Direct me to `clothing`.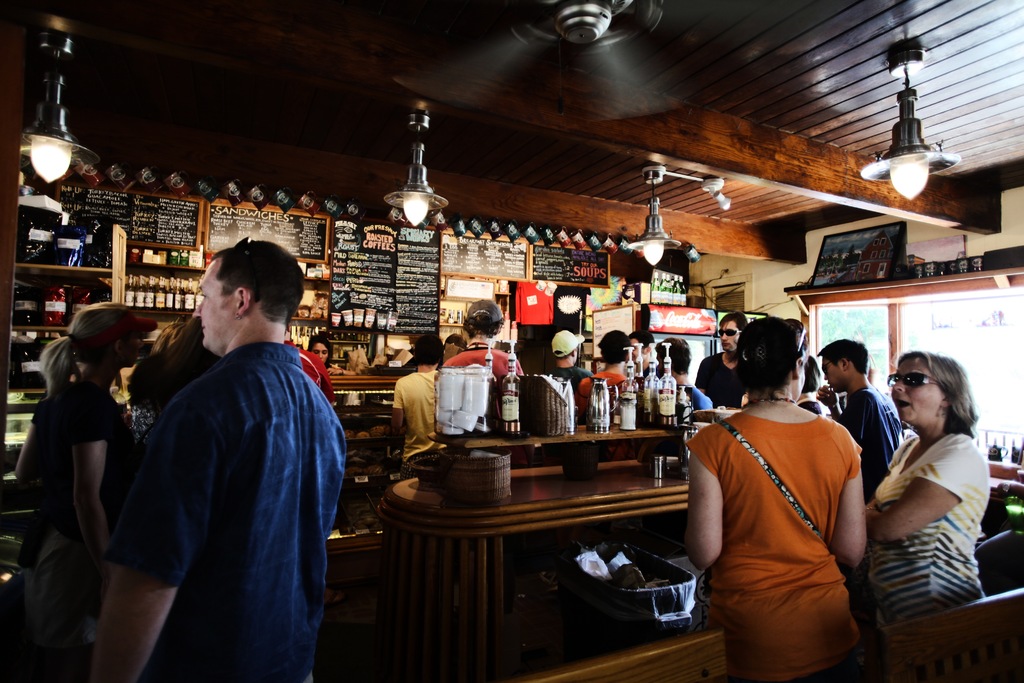
Direction: rect(6, 370, 140, 681).
